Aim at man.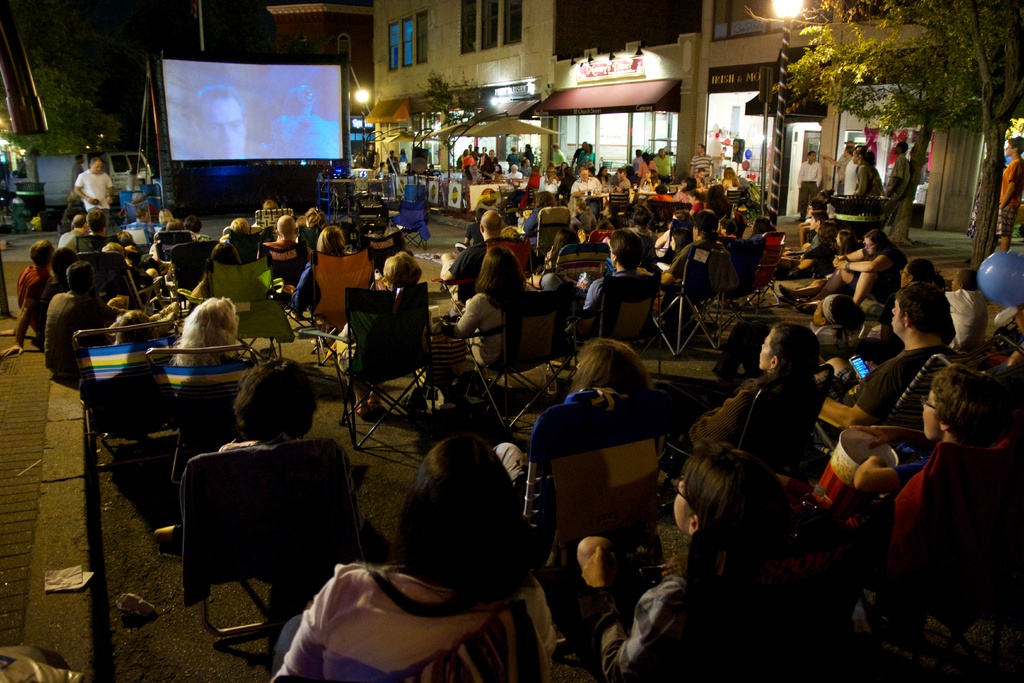
Aimed at 207/85/243/158.
